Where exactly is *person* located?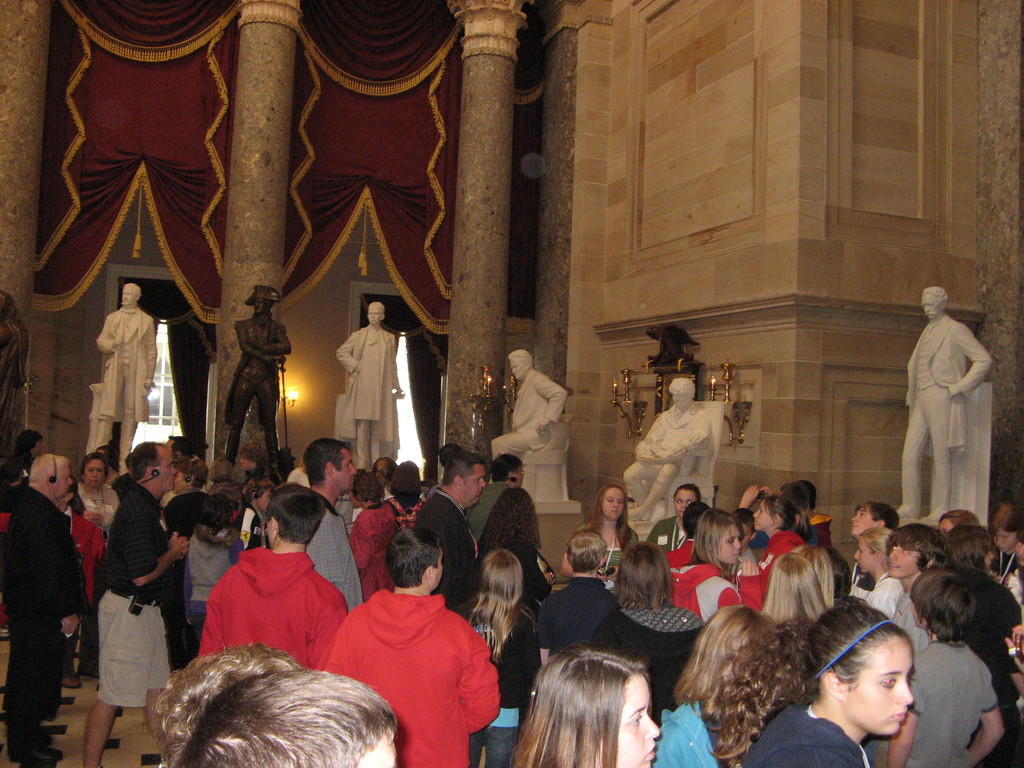
Its bounding box is [892, 285, 993, 522].
